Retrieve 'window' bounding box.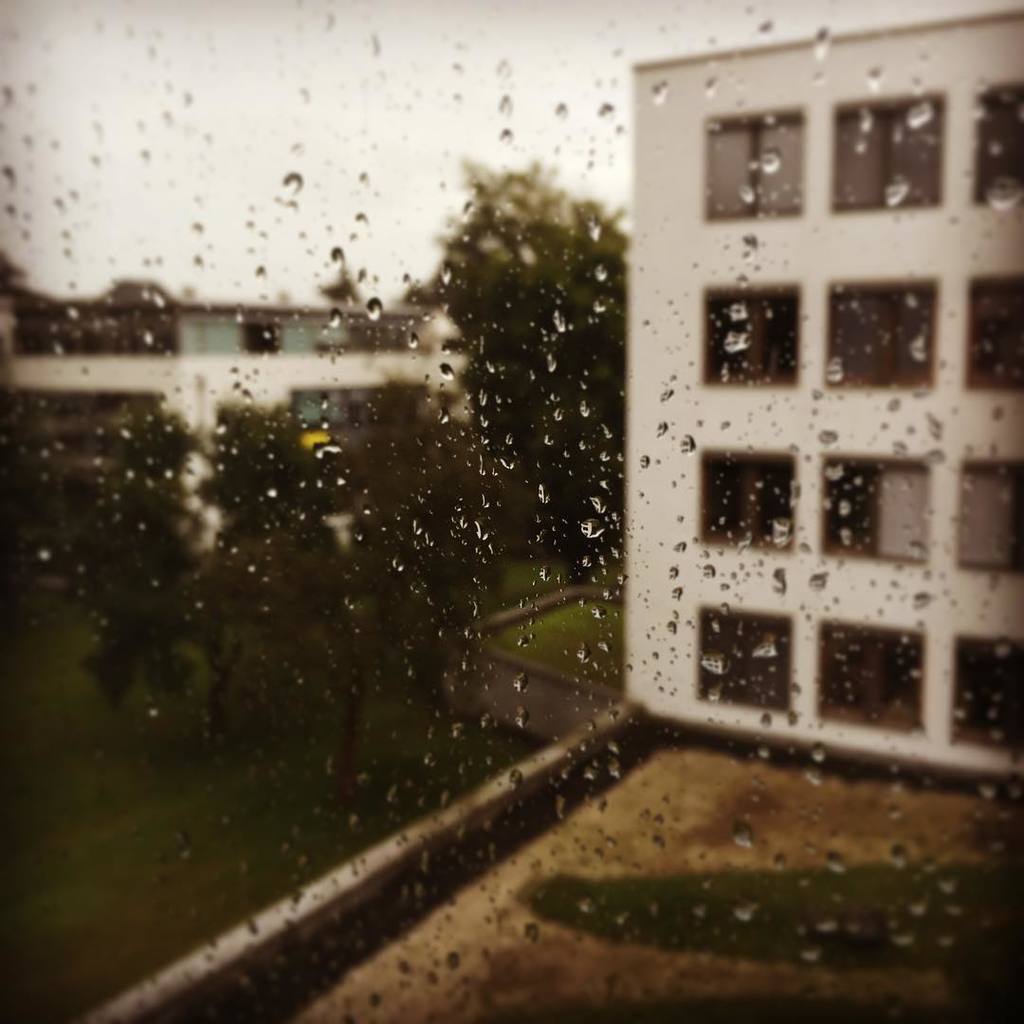
Bounding box: l=804, t=623, r=937, b=747.
